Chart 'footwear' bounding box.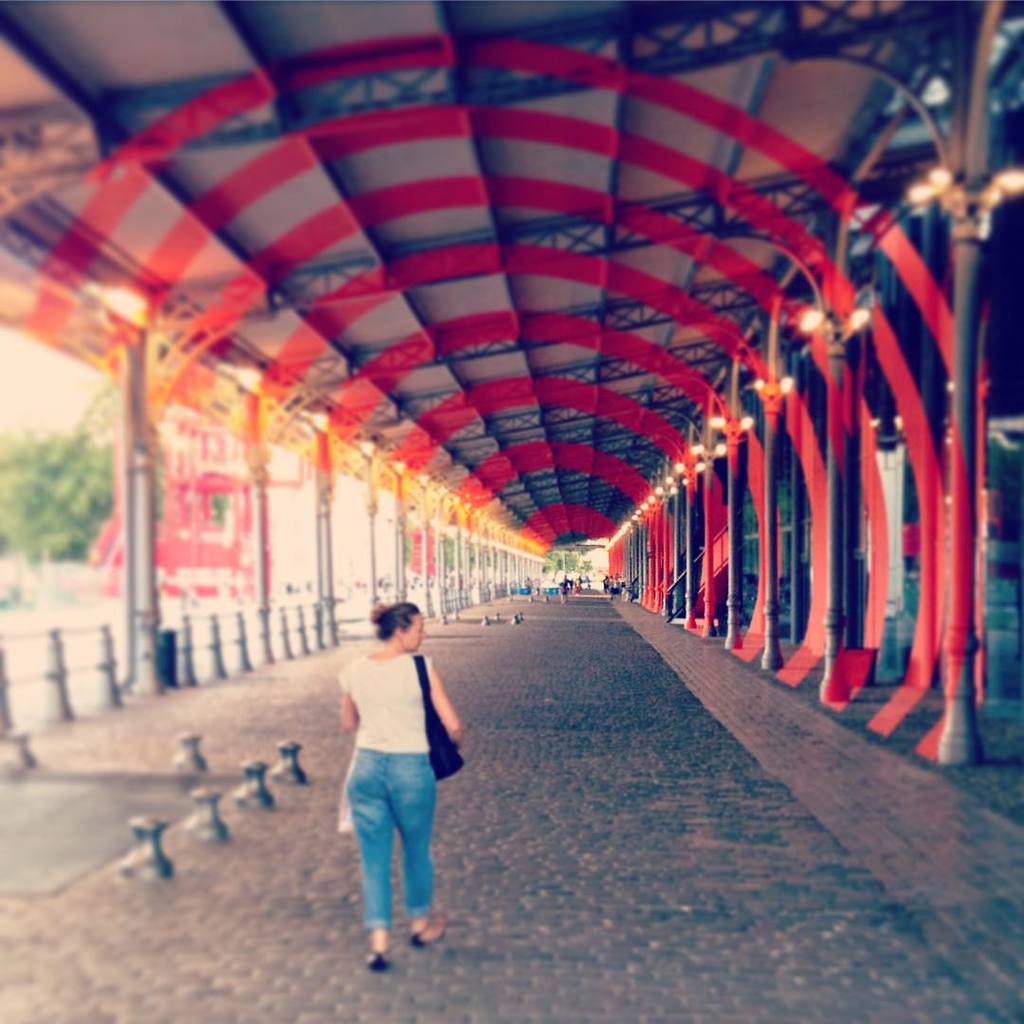
Charted: region(359, 946, 392, 975).
